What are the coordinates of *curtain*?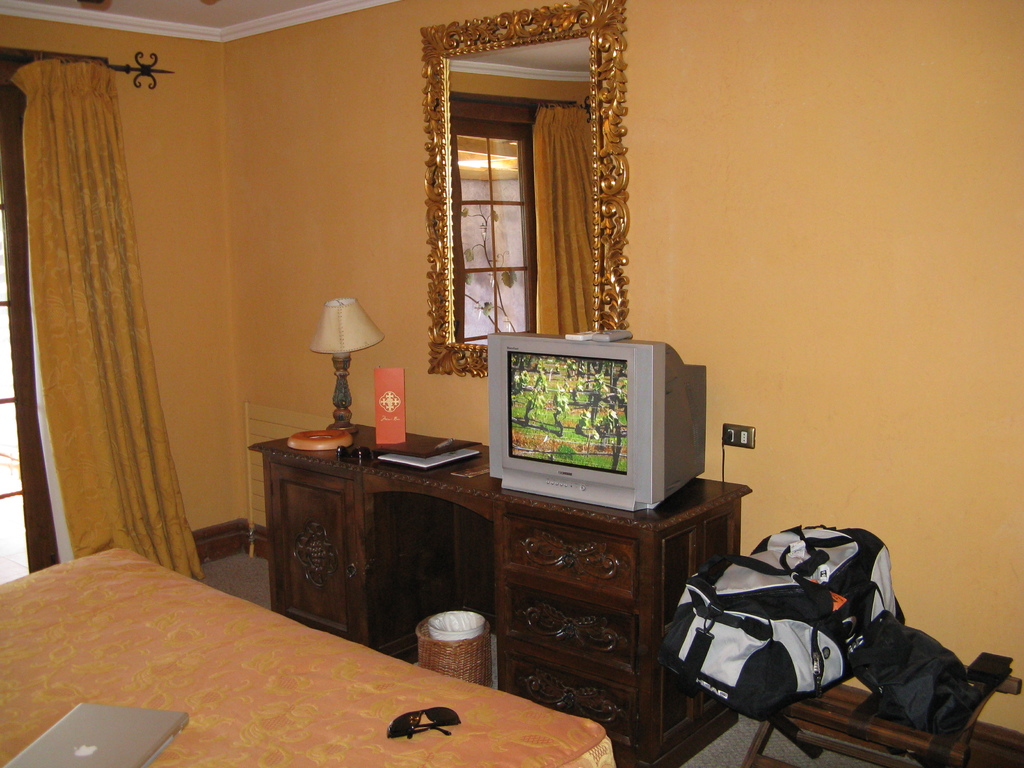
BBox(22, 29, 234, 634).
